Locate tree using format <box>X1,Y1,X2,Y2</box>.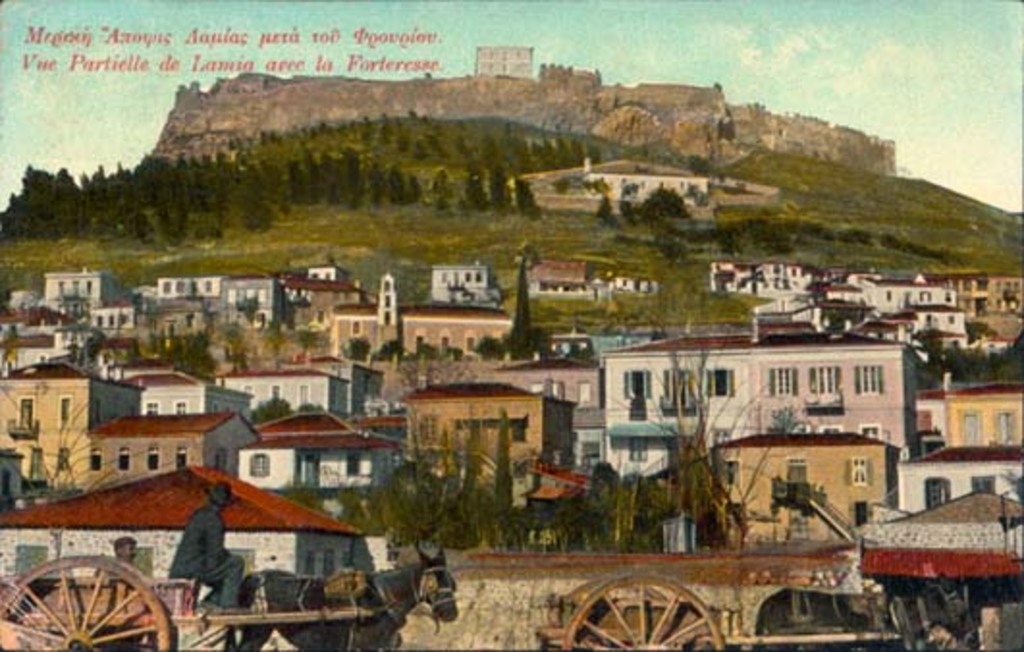
<box>305,150,324,201</box>.
